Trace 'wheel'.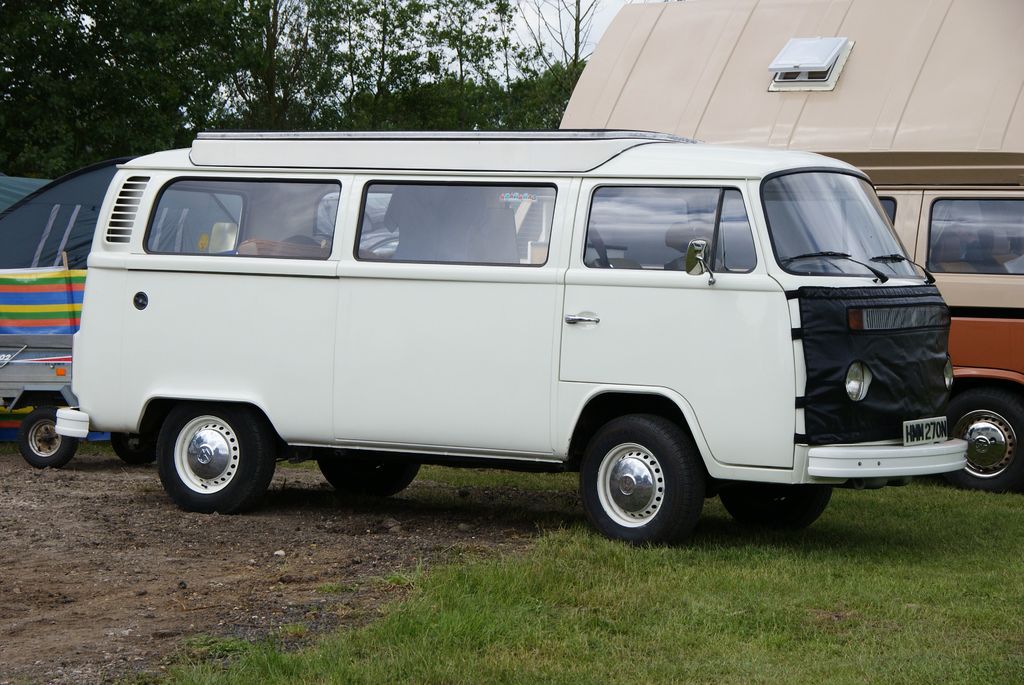
Traced to x1=154 y1=400 x2=277 y2=516.
